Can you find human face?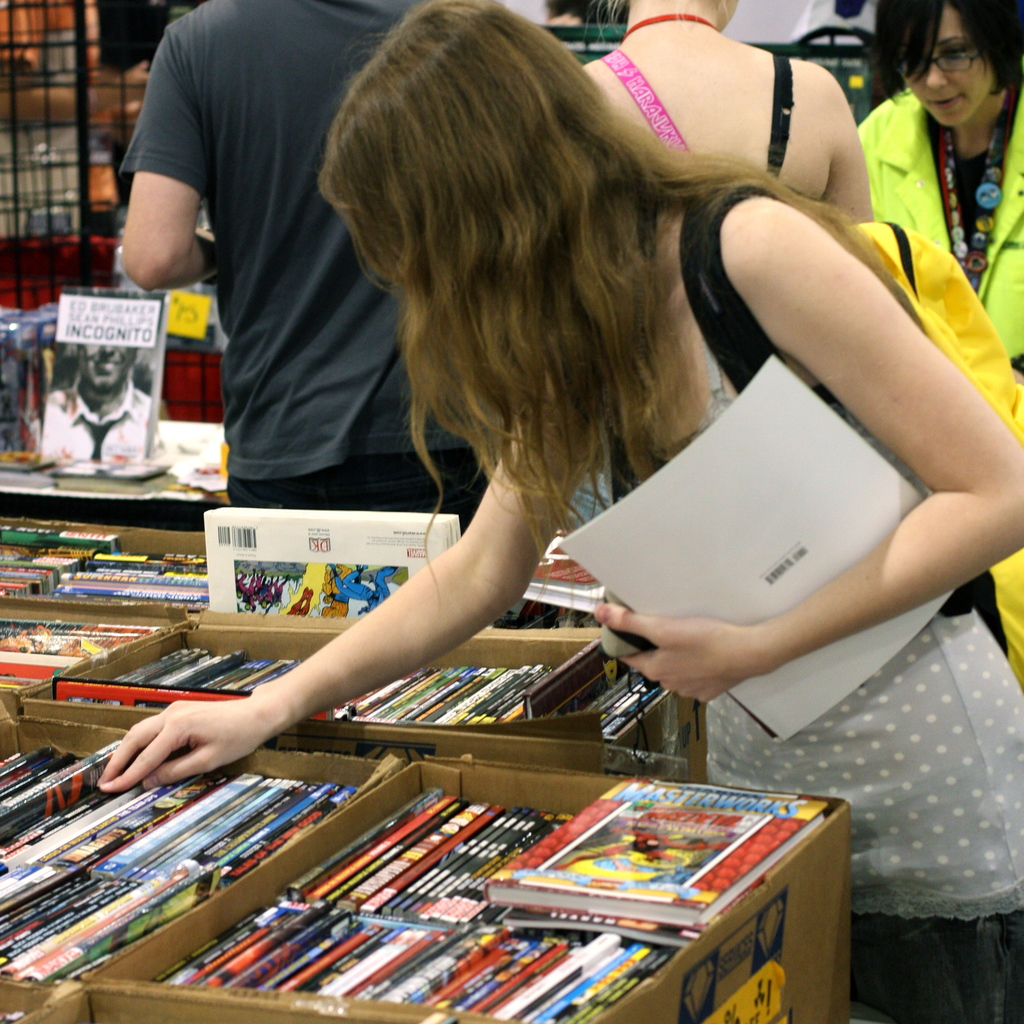
Yes, bounding box: region(75, 339, 134, 393).
